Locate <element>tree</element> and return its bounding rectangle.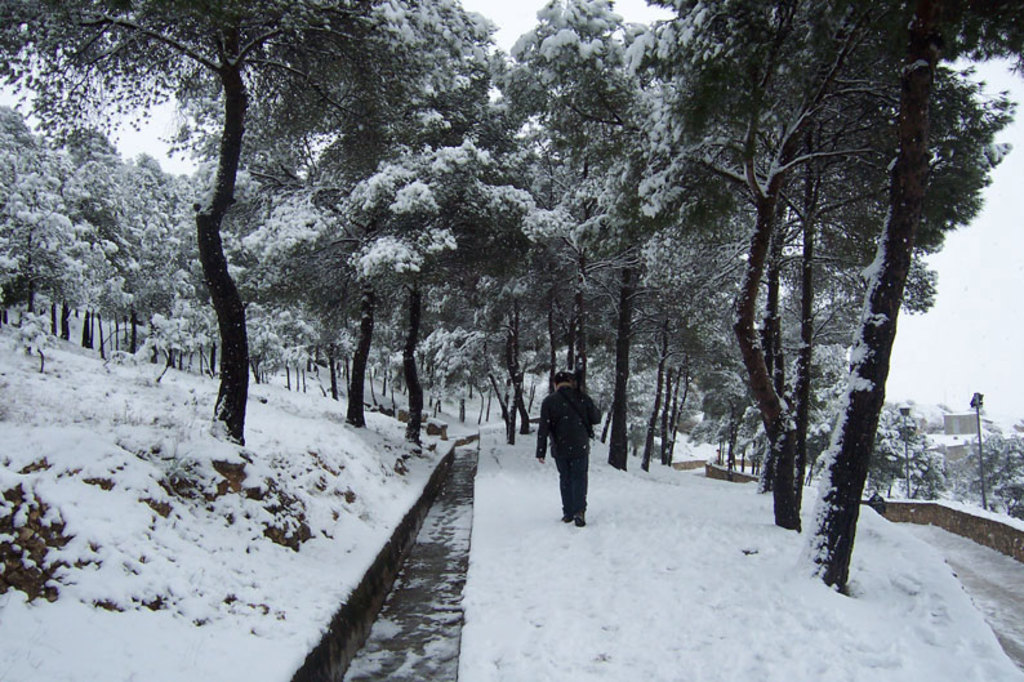
box=[182, 164, 295, 379].
